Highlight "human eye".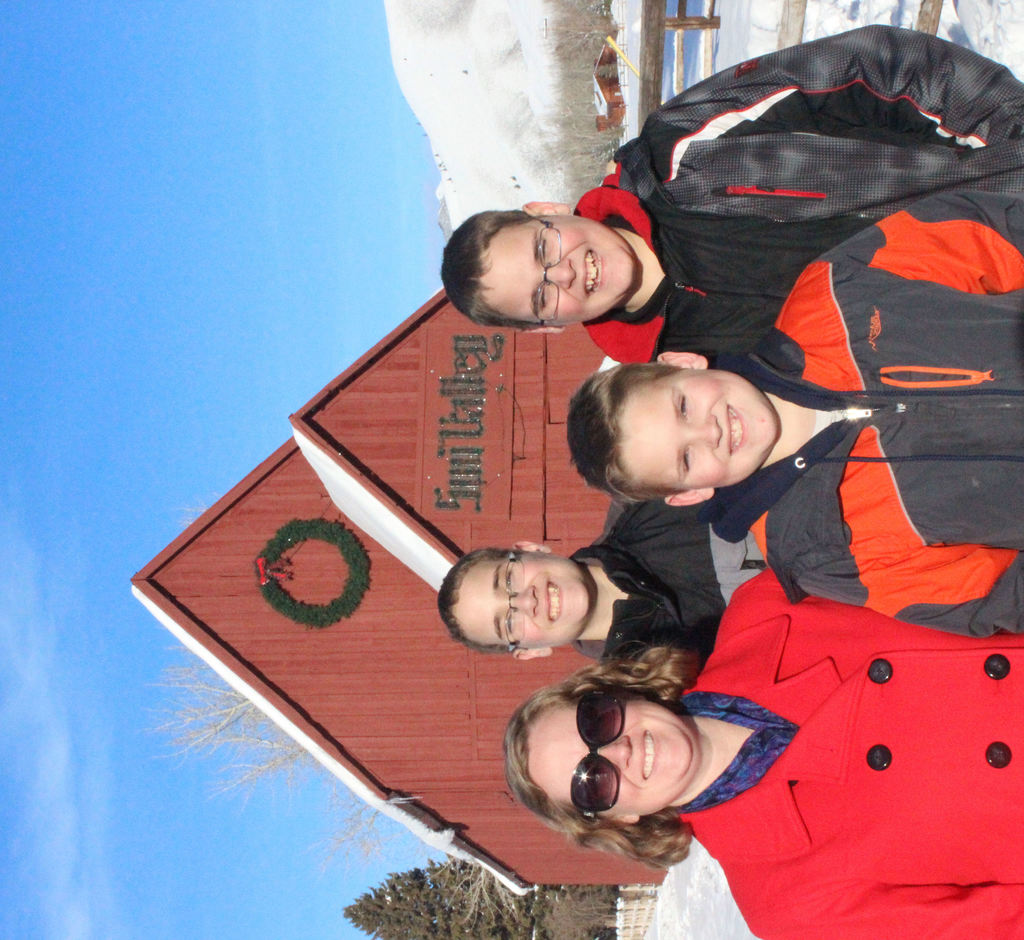
Highlighted region: {"left": 502, "top": 603, "right": 518, "bottom": 638}.
